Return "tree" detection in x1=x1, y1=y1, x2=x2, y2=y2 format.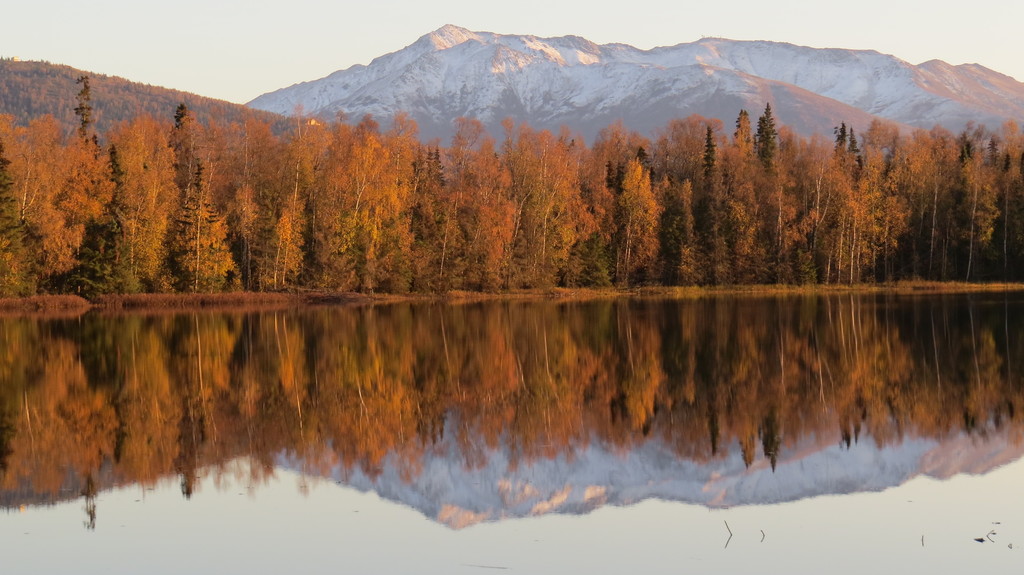
x1=741, y1=98, x2=804, y2=290.
